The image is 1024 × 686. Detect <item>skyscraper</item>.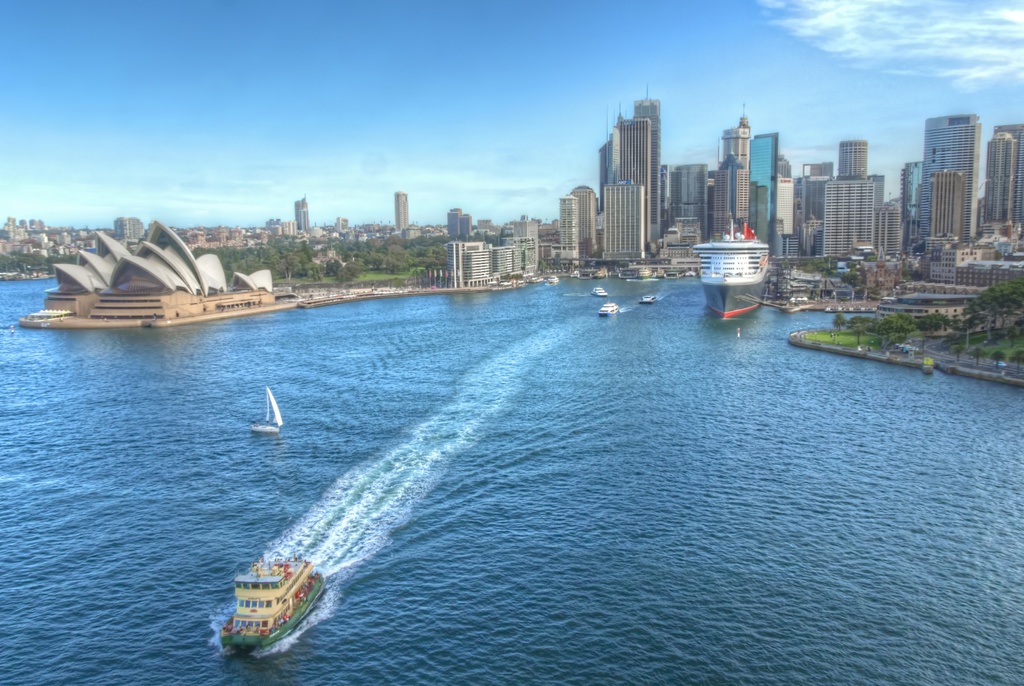
Detection: 917:102:975:244.
